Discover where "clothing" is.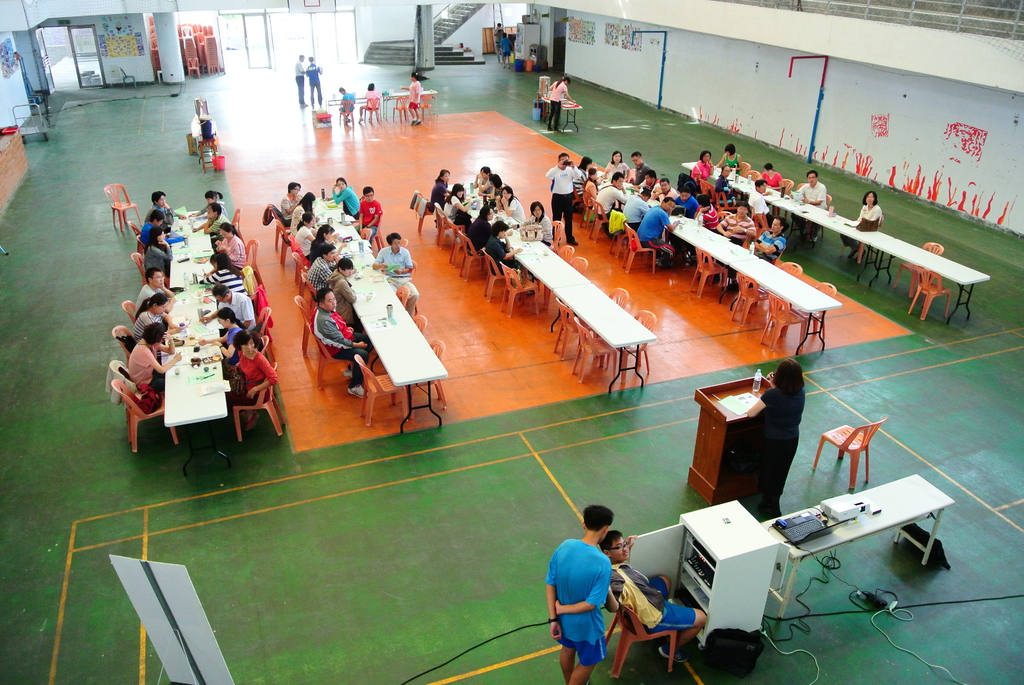
Discovered at (216,232,249,265).
